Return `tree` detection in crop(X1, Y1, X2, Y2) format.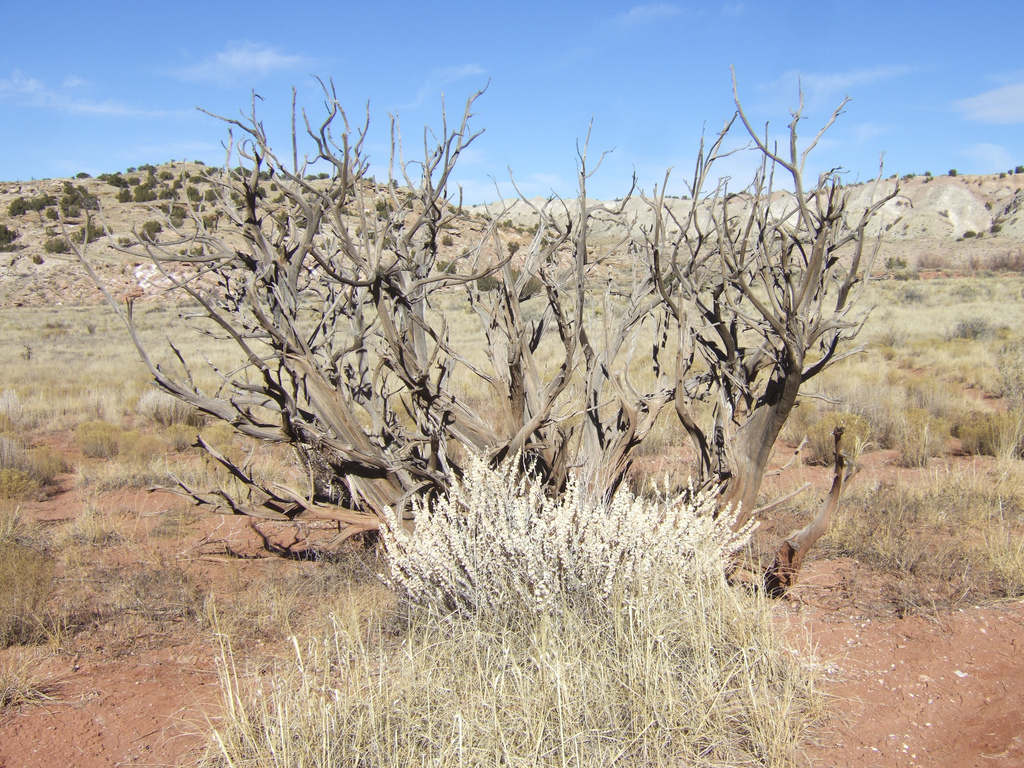
crop(30, 254, 44, 266).
